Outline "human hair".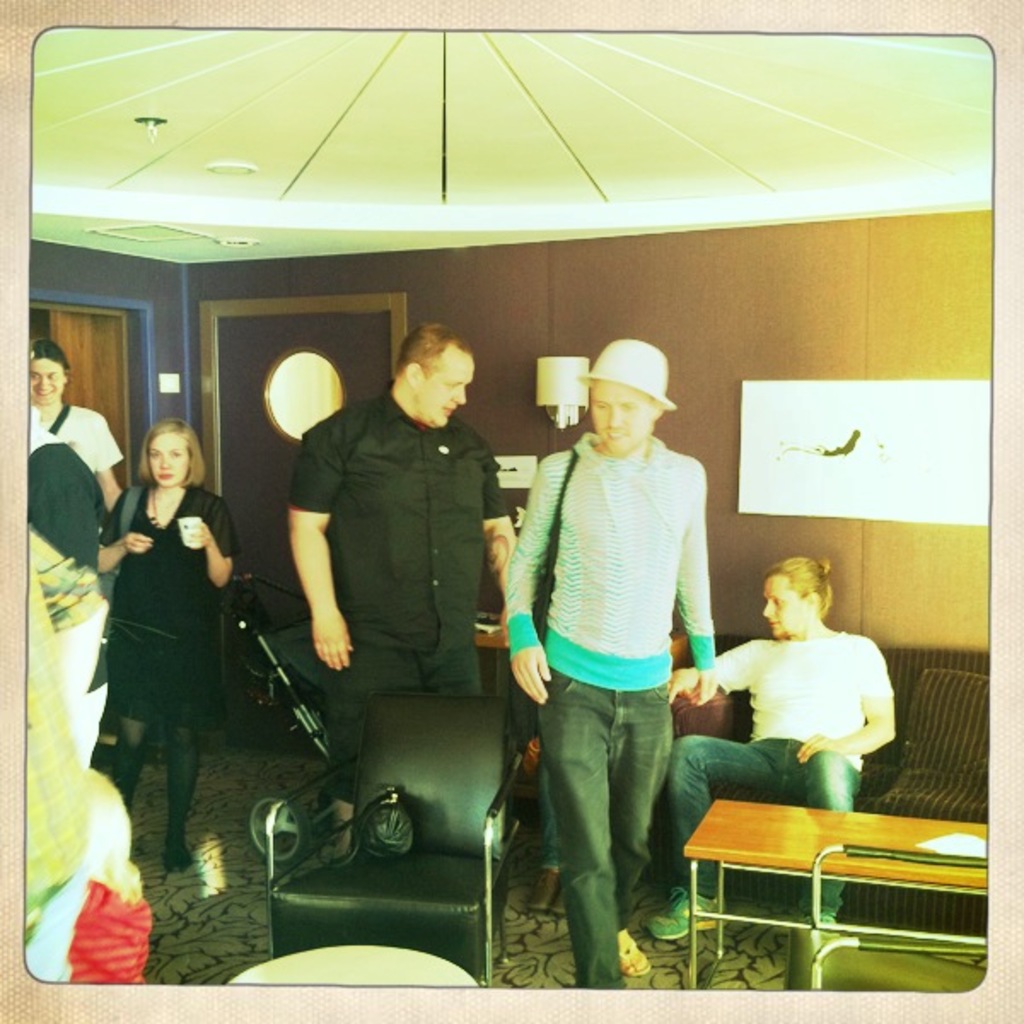
Outline: <region>770, 555, 831, 628</region>.
